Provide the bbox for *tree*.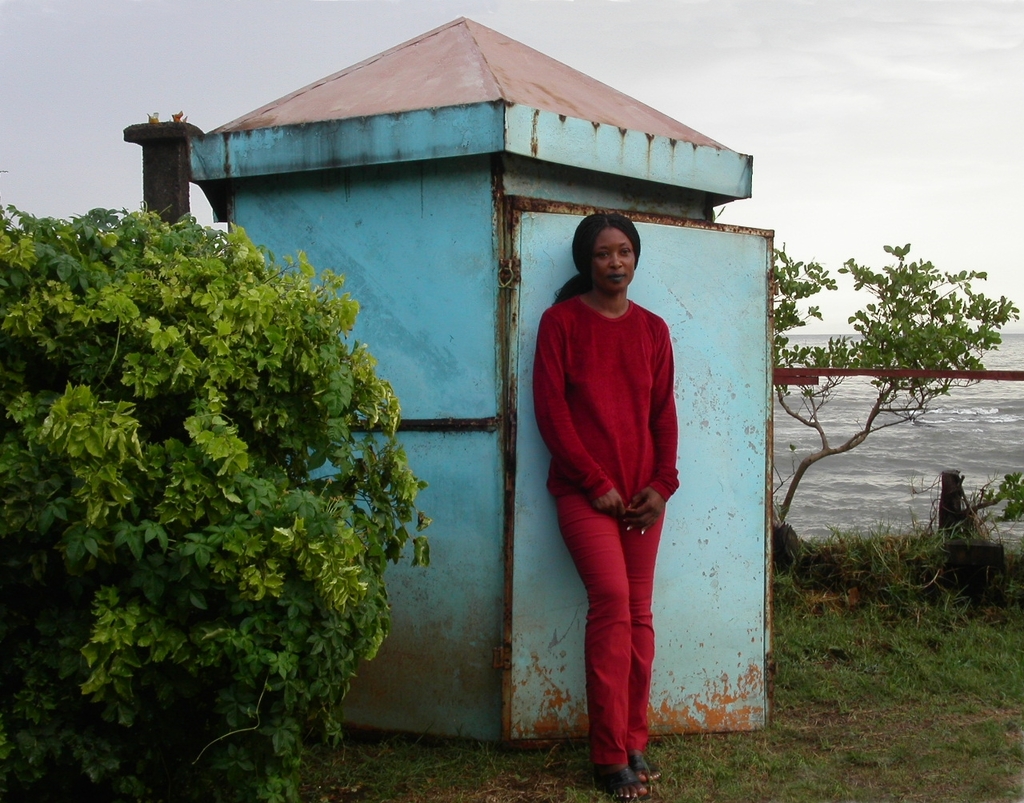
detection(0, 204, 438, 802).
